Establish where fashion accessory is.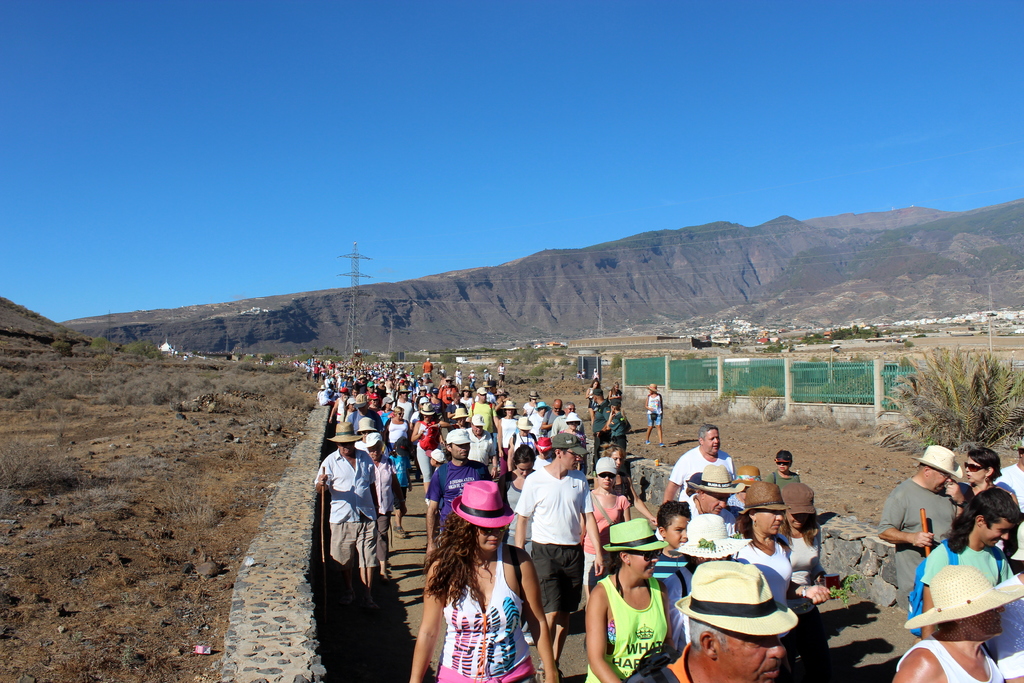
Established at bbox=(676, 561, 800, 639).
